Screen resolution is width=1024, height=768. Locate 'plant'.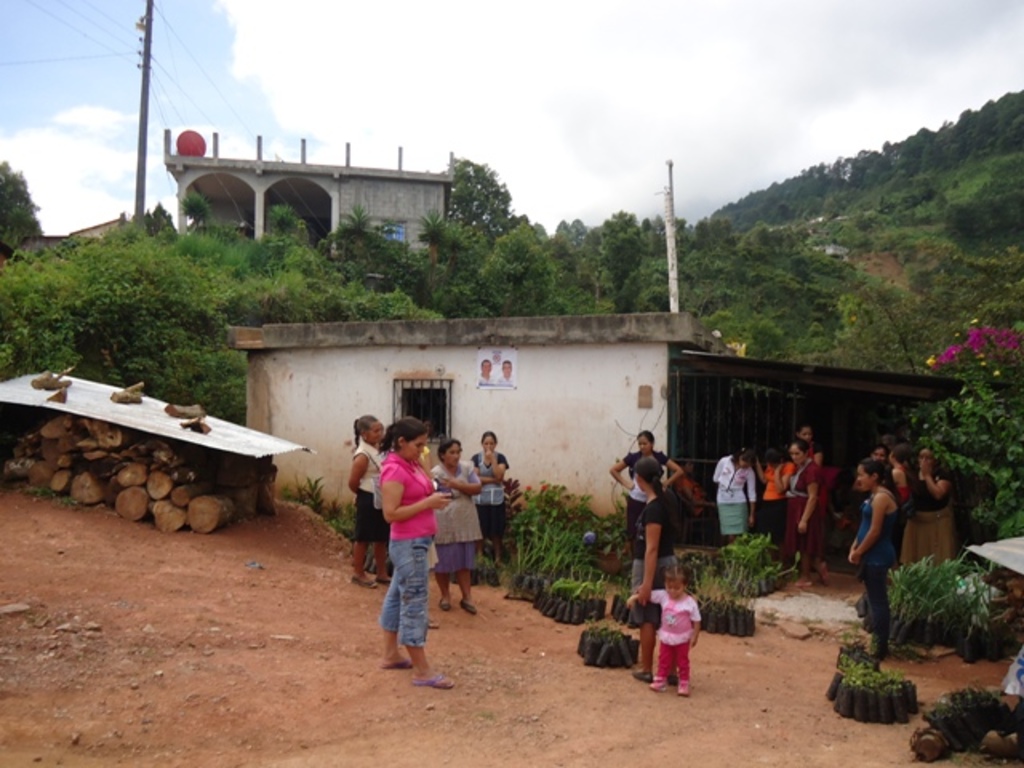
detection(285, 474, 358, 538).
